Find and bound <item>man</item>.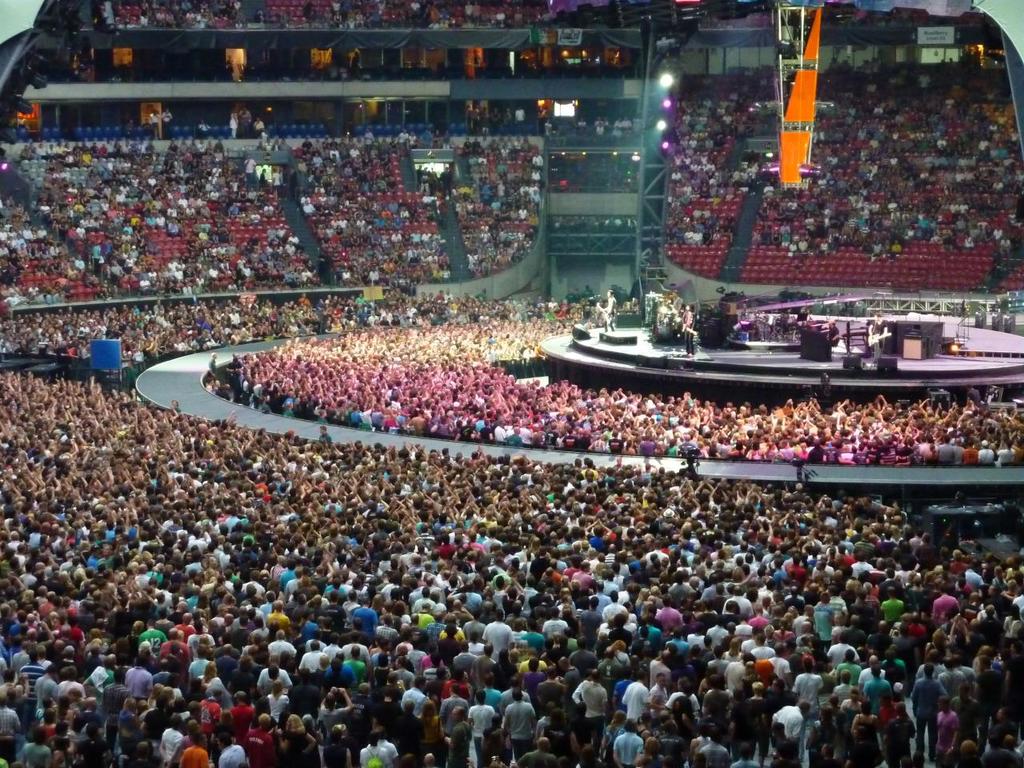
Bound: x1=302 y1=638 x2=328 y2=670.
